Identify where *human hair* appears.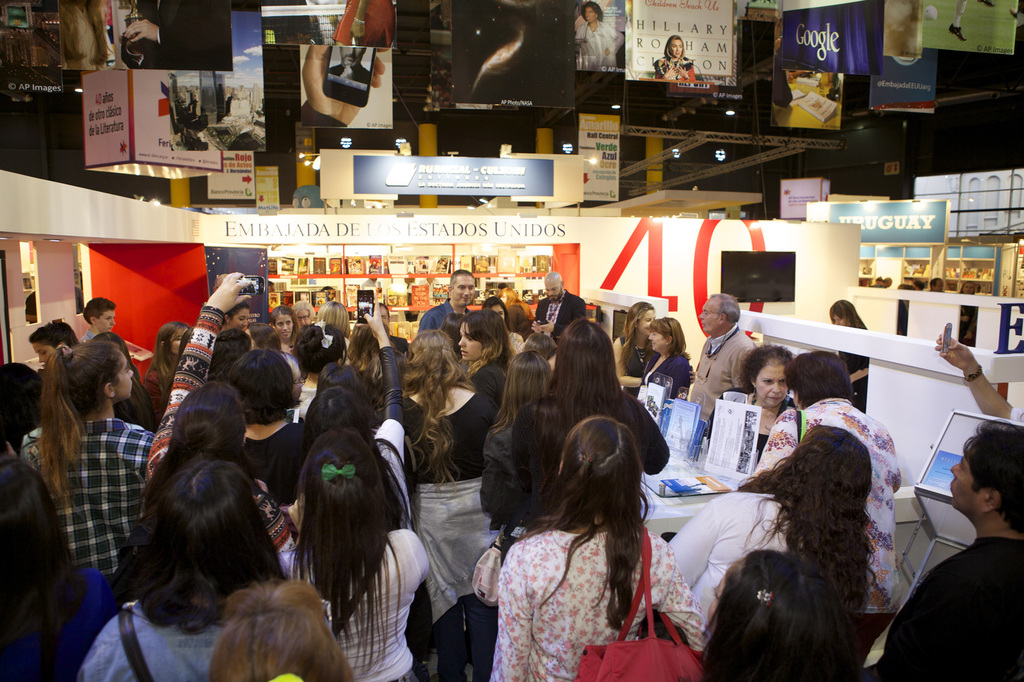
Appears at box(225, 351, 293, 422).
